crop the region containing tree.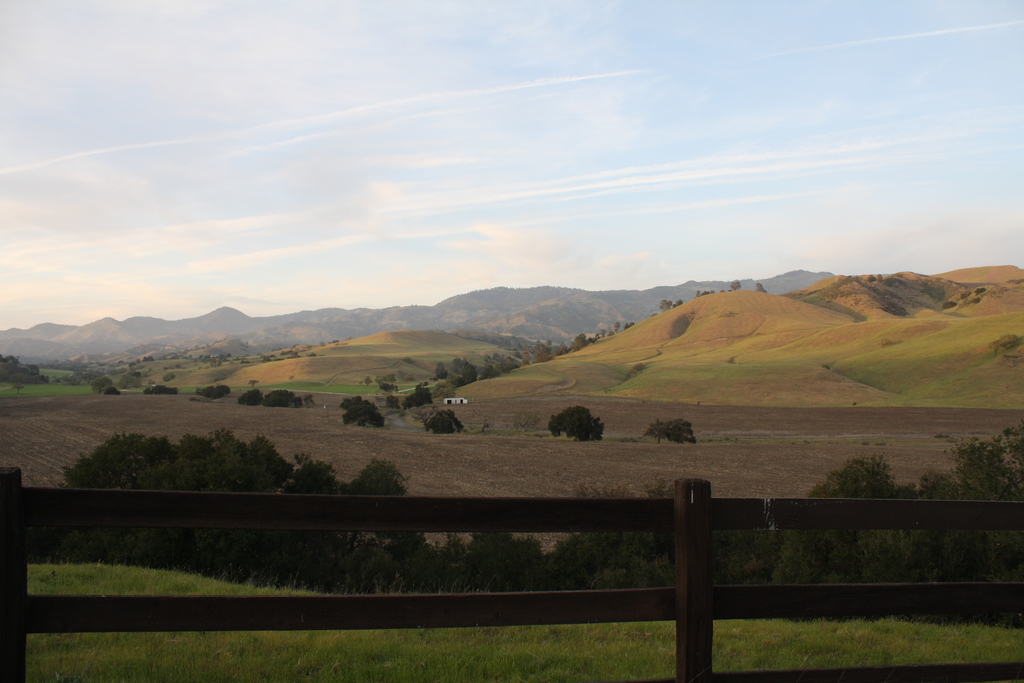
Crop region: 52/372/88/386.
